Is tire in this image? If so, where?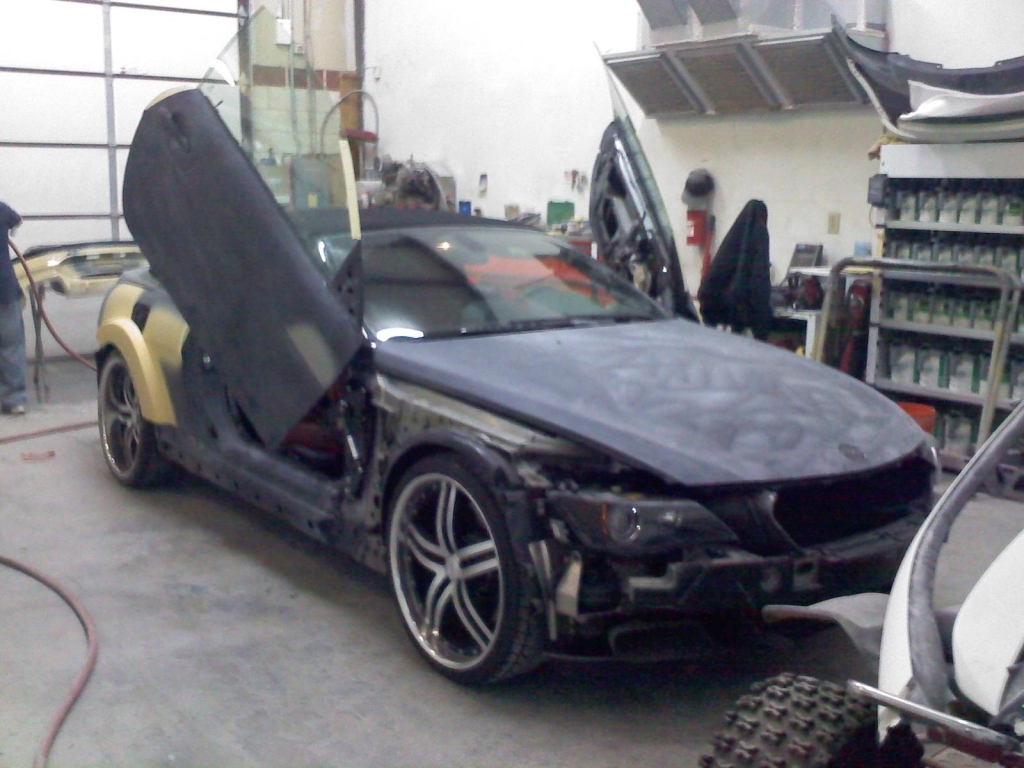
Yes, at Rect(376, 456, 533, 699).
